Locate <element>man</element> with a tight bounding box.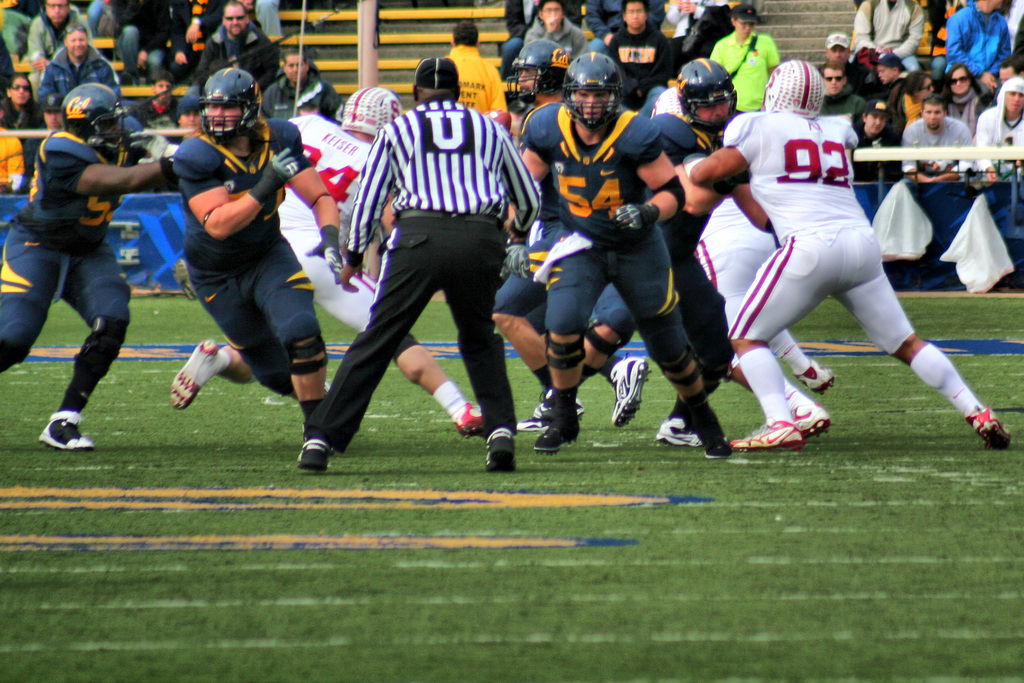
crop(257, 53, 344, 119).
